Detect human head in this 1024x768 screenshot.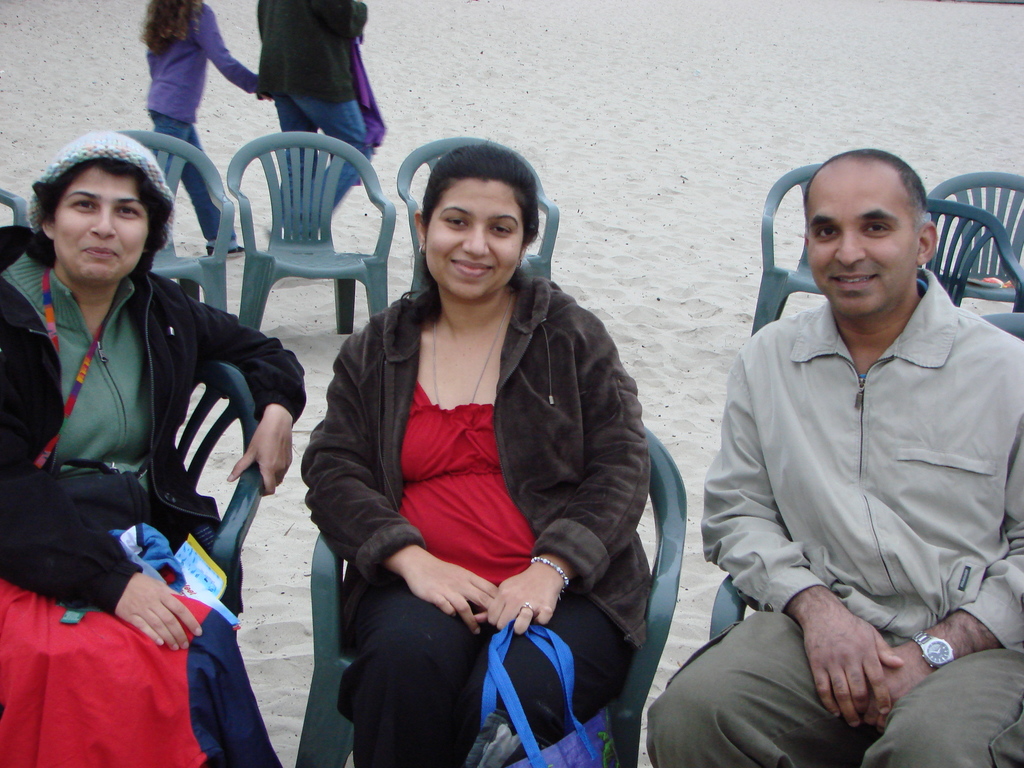
Detection: box=[44, 129, 165, 284].
